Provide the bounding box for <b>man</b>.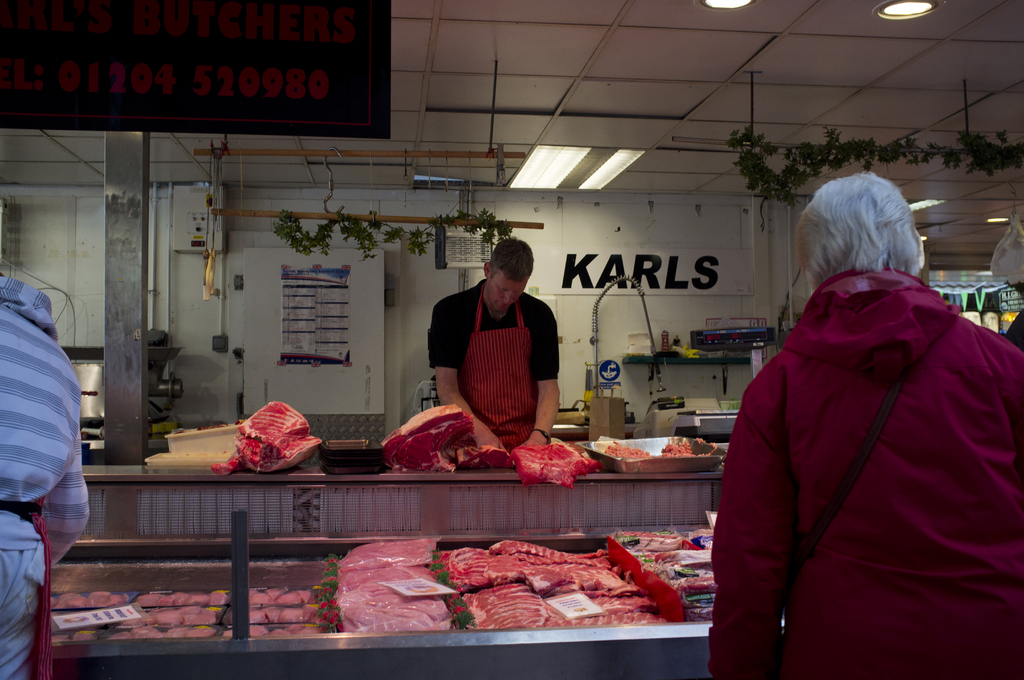
rect(2, 240, 100, 679).
